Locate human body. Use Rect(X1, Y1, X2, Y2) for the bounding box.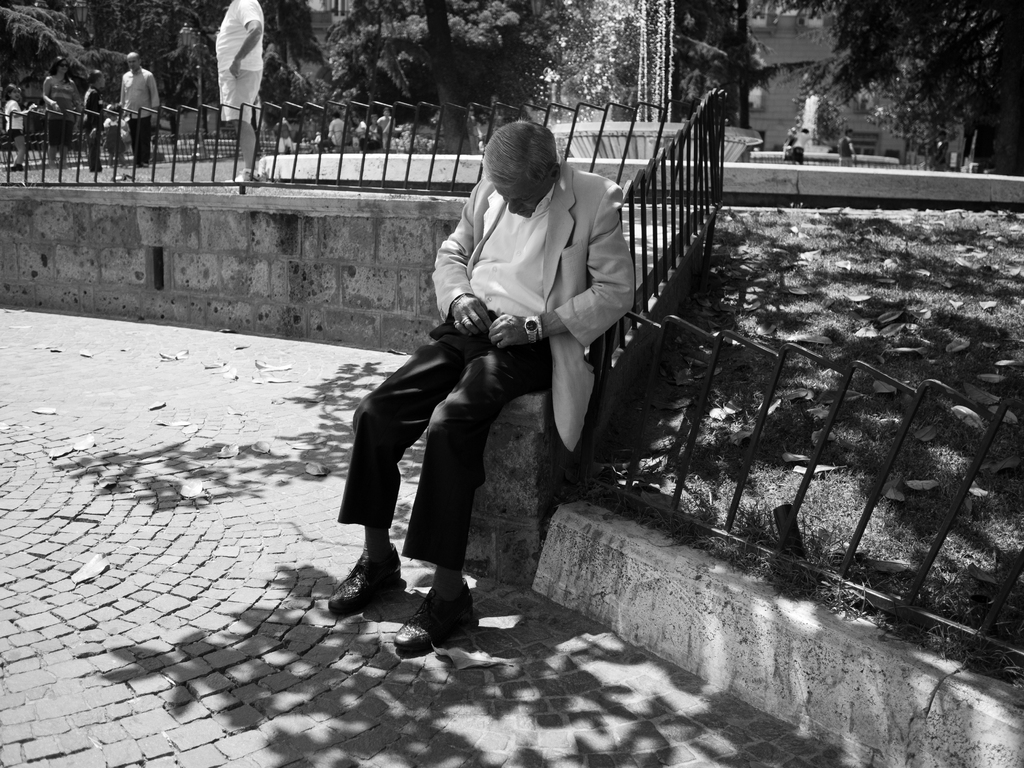
Rect(83, 70, 97, 170).
